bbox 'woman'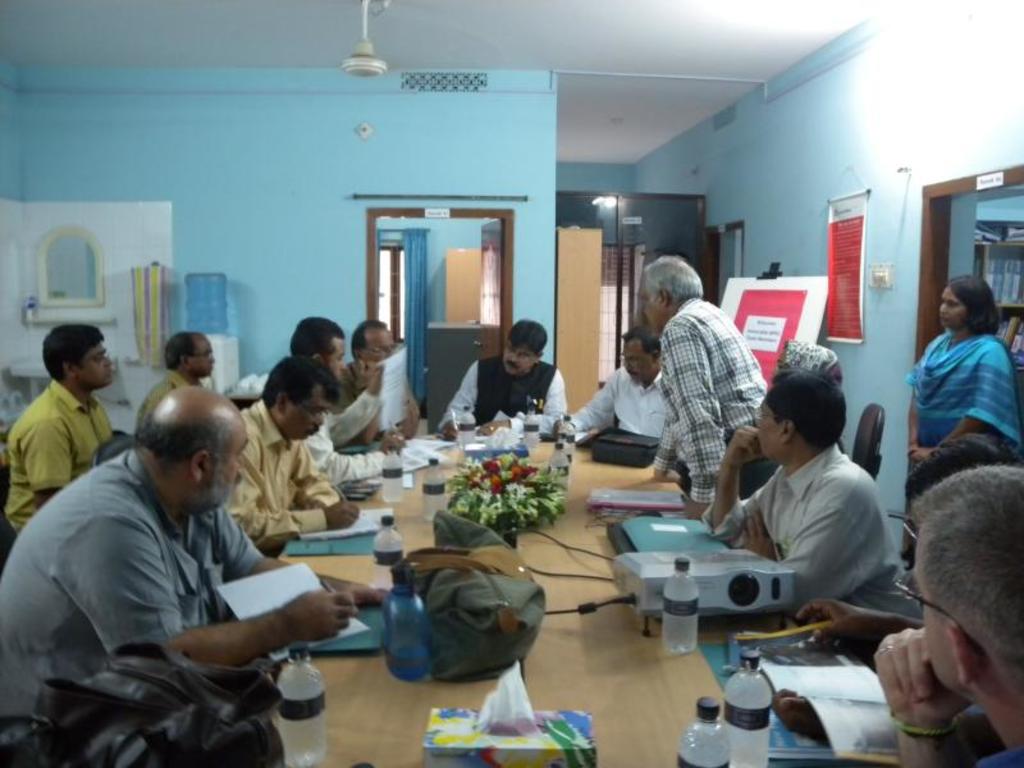
Rect(905, 271, 1021, 480)
